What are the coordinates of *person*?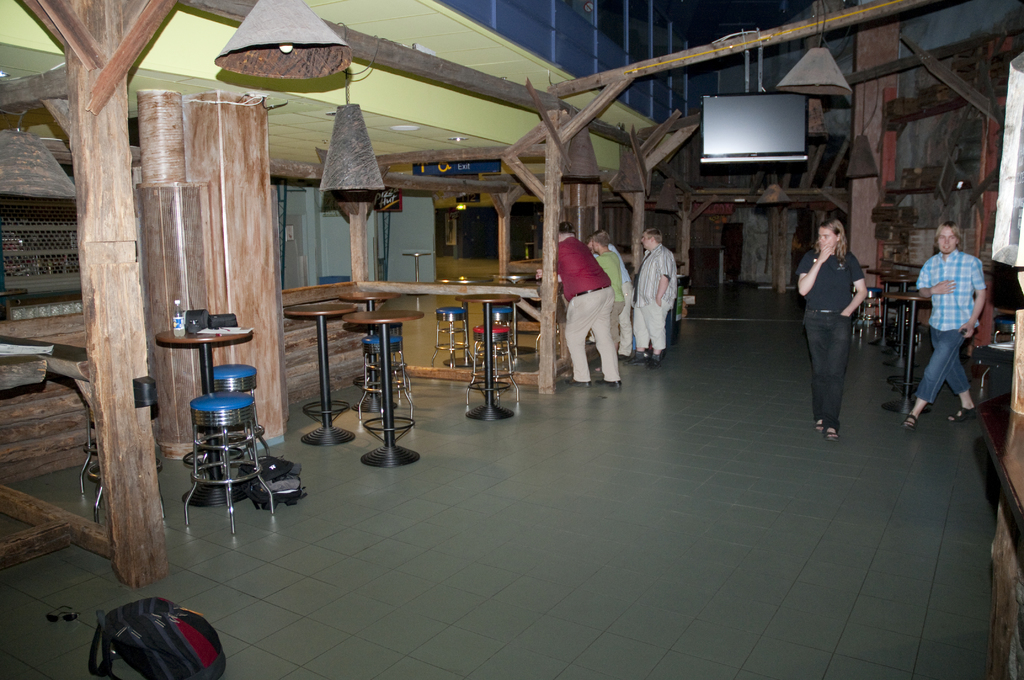
BBox(809, 195, 887, 442).
